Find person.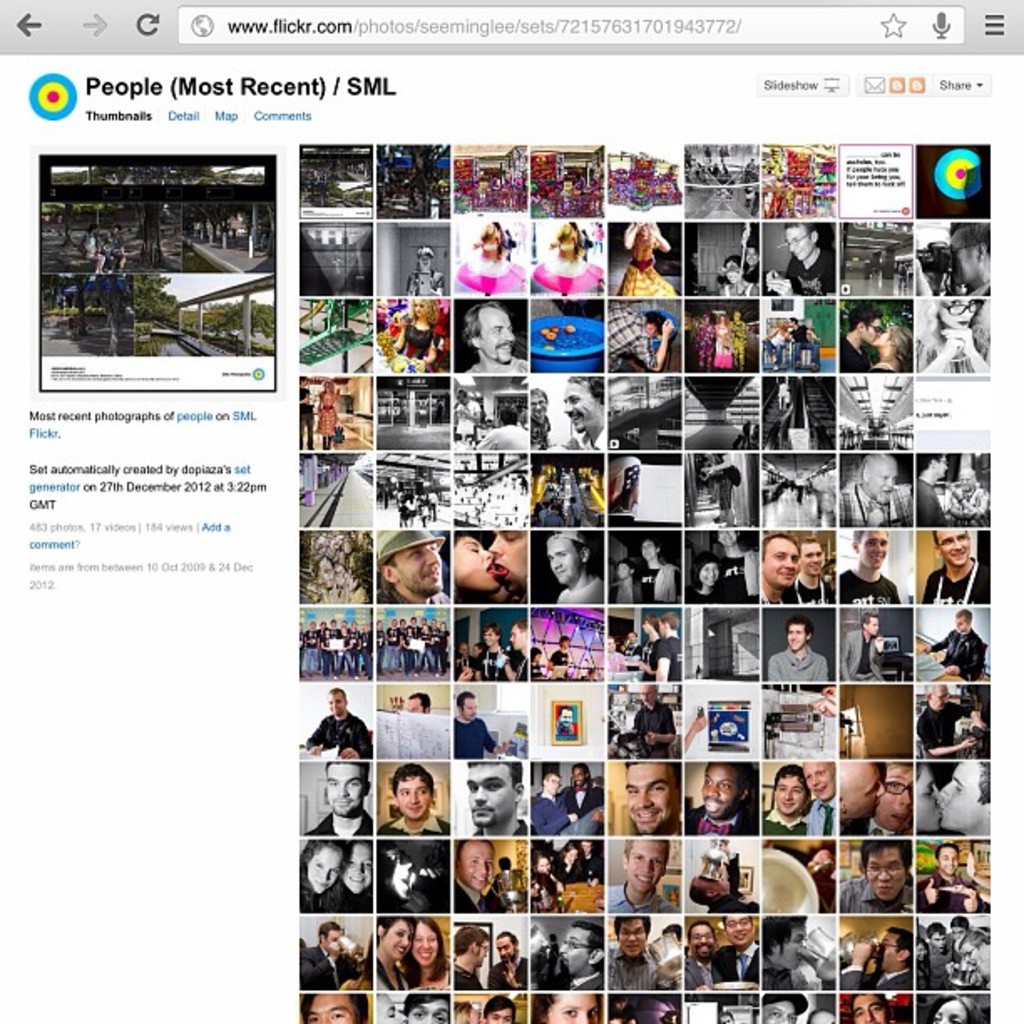
box=[450, 922, 490, 987].
